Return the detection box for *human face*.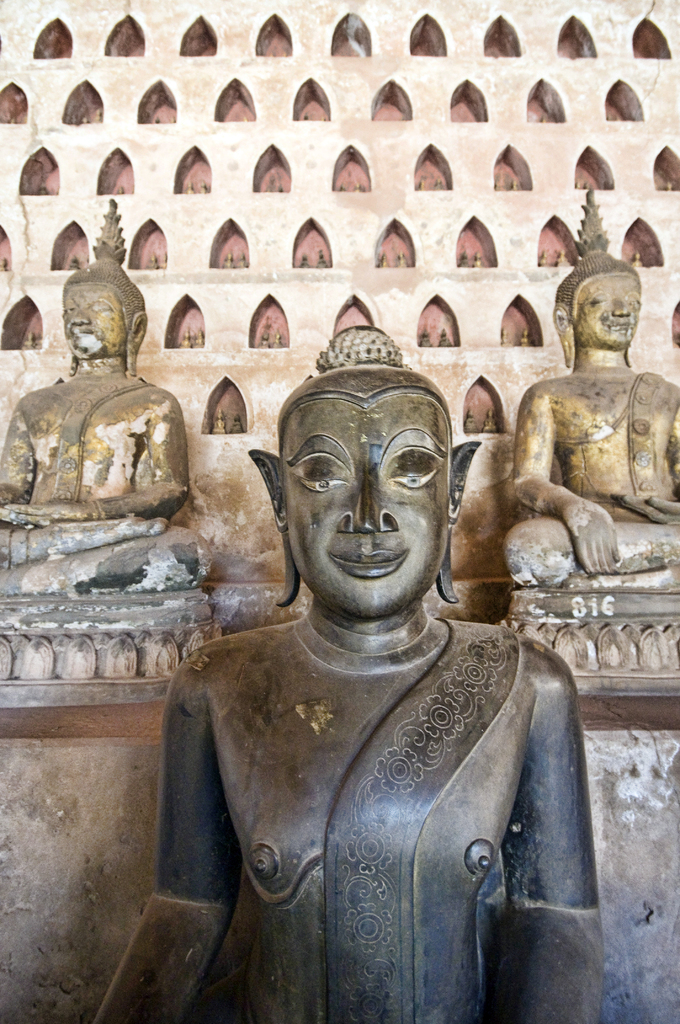
{"x1": 63, "y1": 287, "x2": 129, "y2": 363}.
